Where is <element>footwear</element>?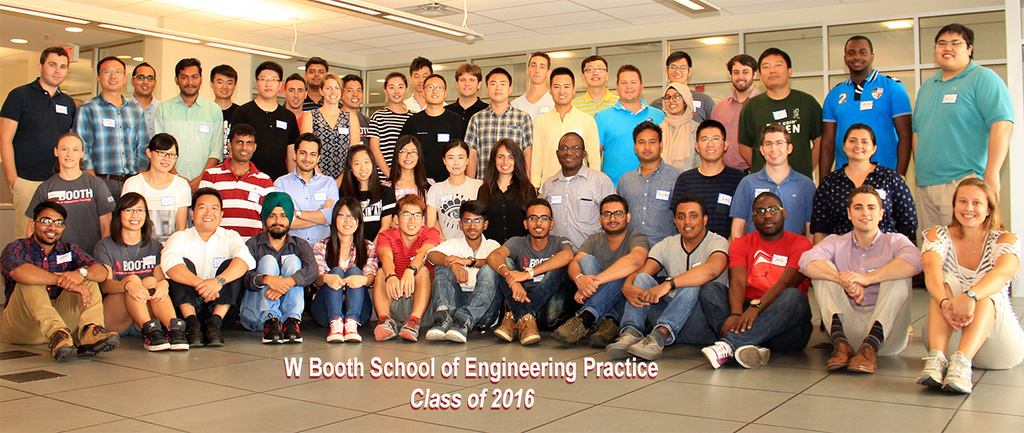
bbox=(80, 316, 120, 357).
